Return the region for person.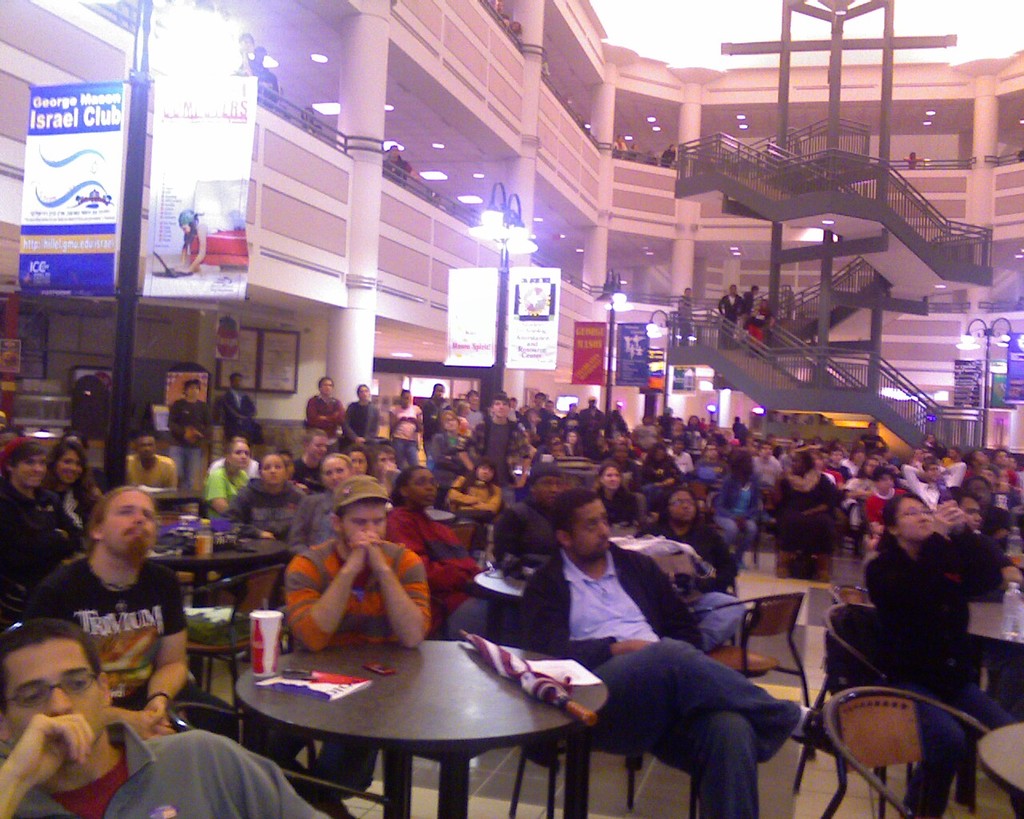
bbox(296, 107, 317, 134).
